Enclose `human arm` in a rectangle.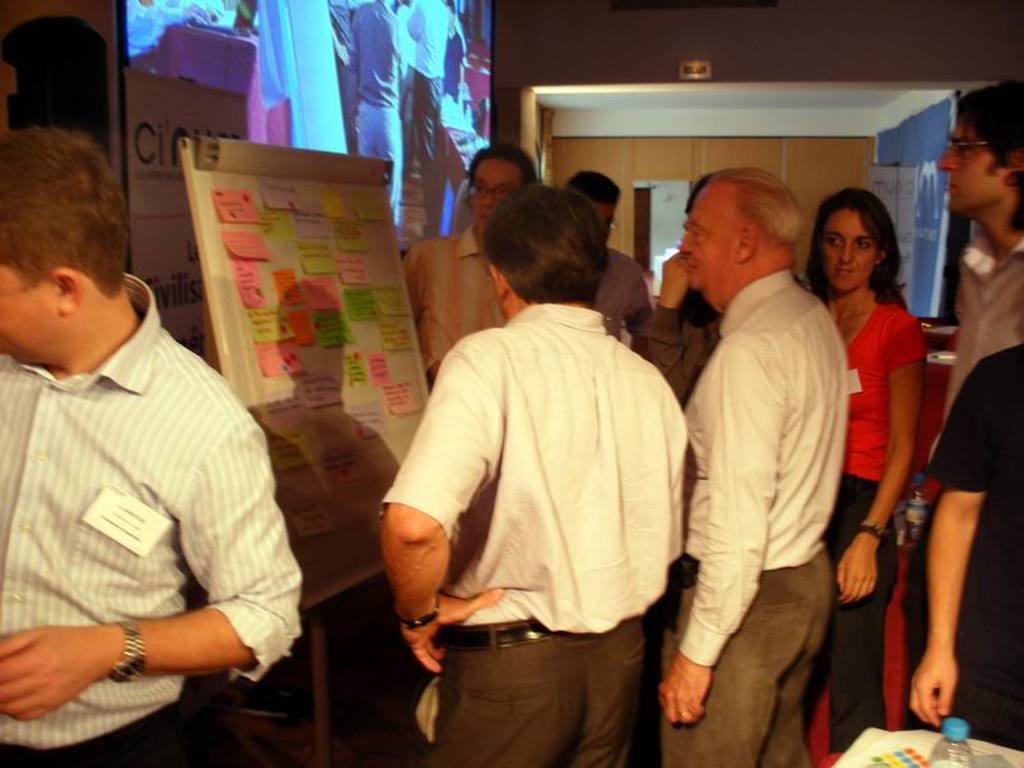
654:332:783:728.
